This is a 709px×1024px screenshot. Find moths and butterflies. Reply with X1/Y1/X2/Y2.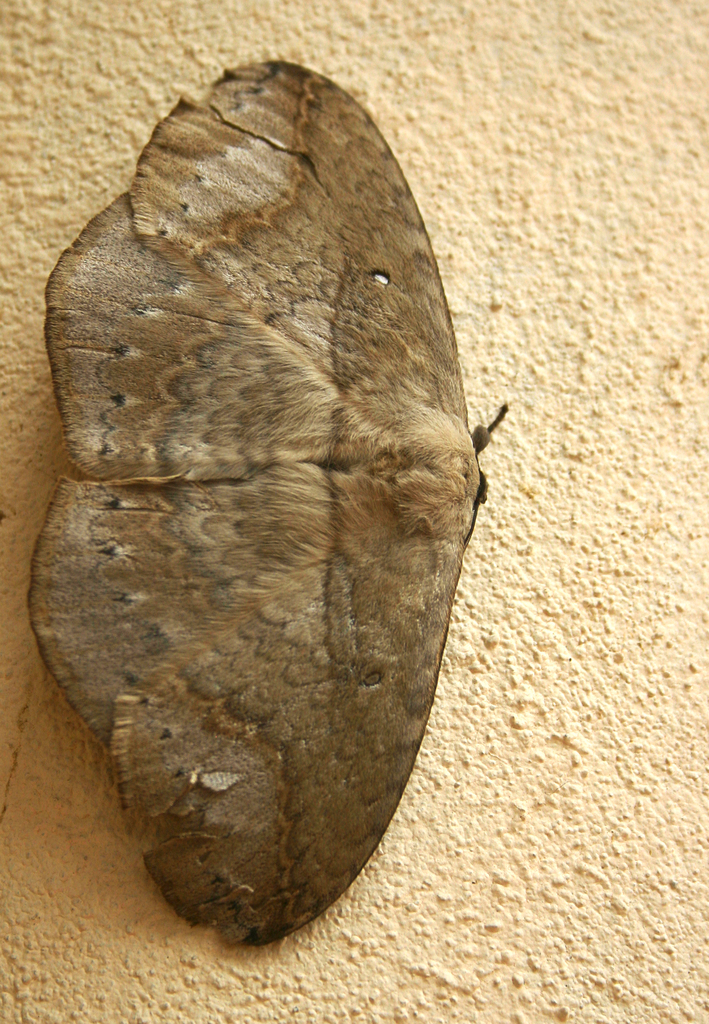
33/61/510/946.
